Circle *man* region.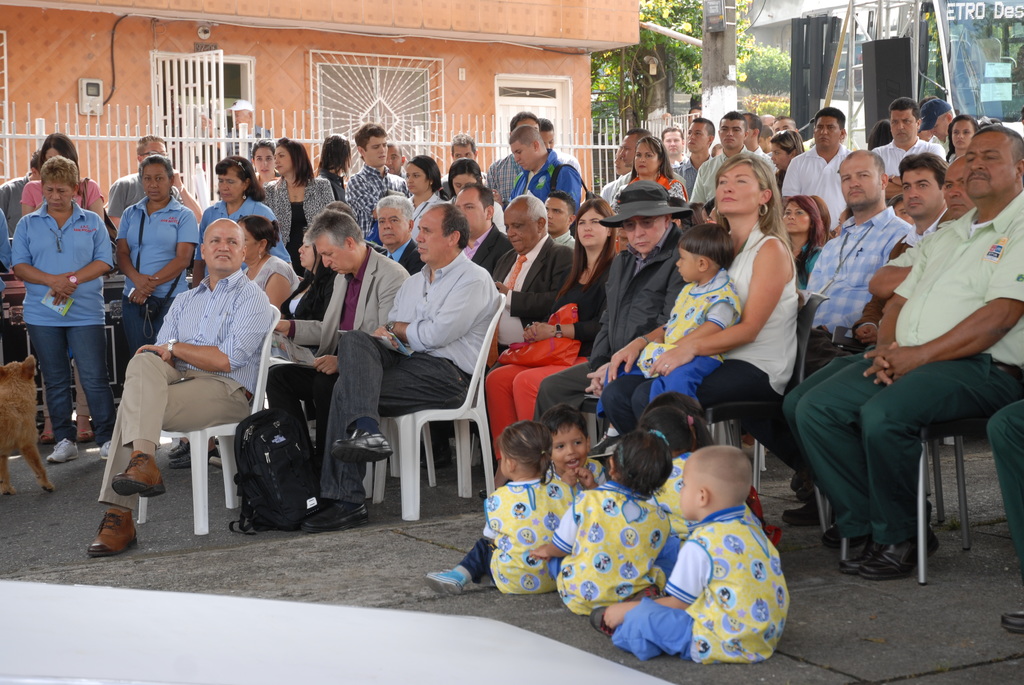
Region: bbox=(611, 129, 687, 209).
